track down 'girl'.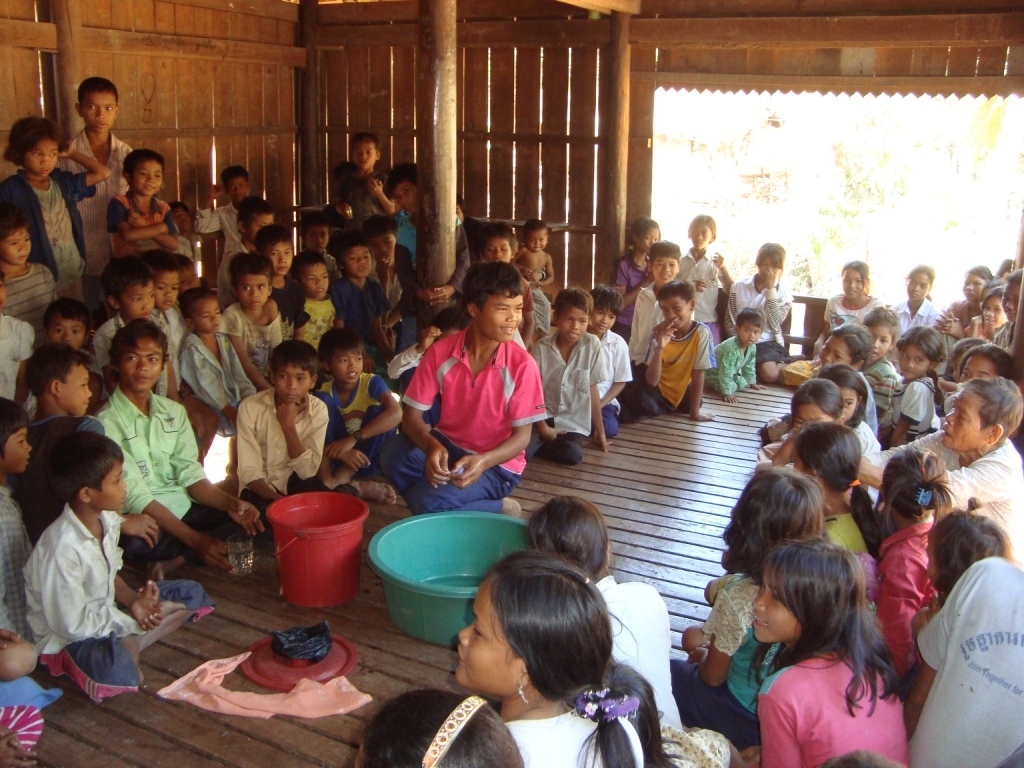
Tracked to BBox(665, 460, 832, 746).
